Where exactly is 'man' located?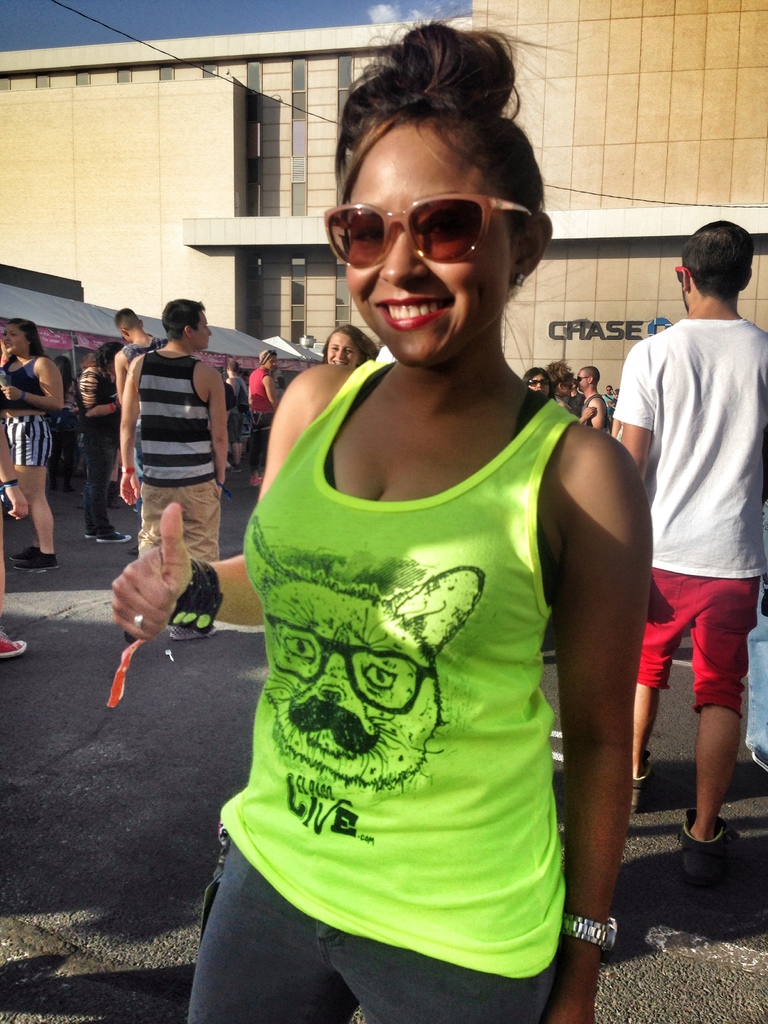
Its bounding box is bbox=[231, 348, 285, 491].
